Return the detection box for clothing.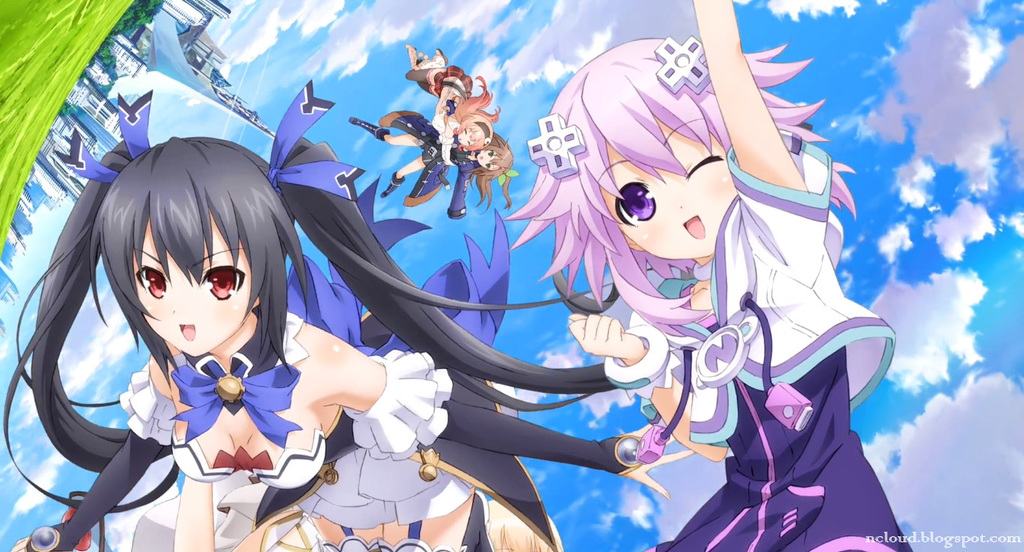
(378,108,482,225).
